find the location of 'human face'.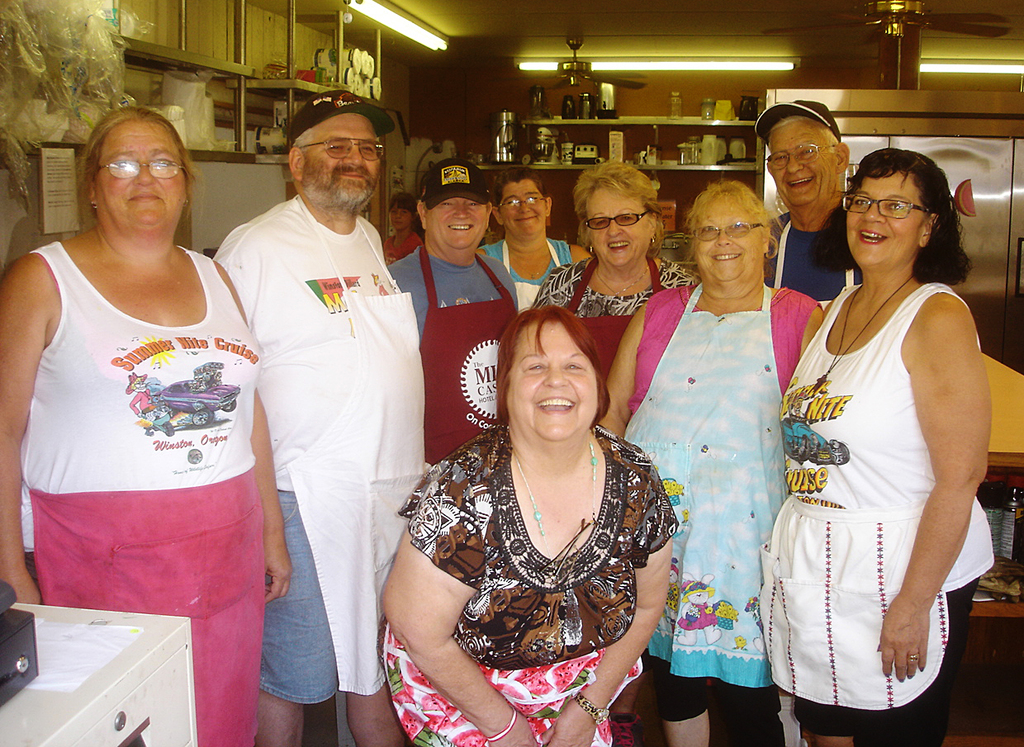
Location: 508, 321, 600, 440.
